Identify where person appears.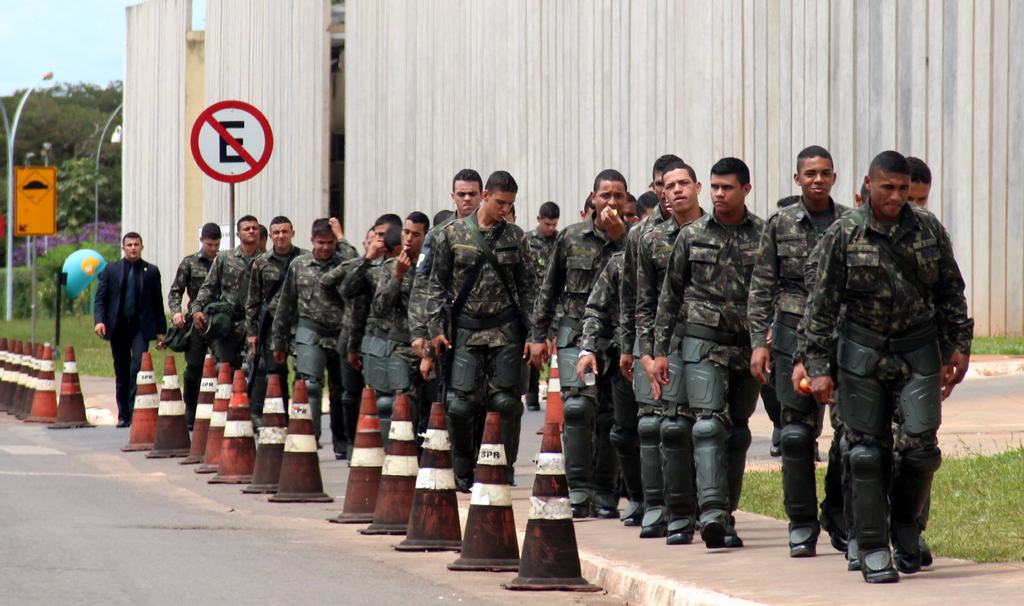
Appears at crop(406, 165, 536, 491).
